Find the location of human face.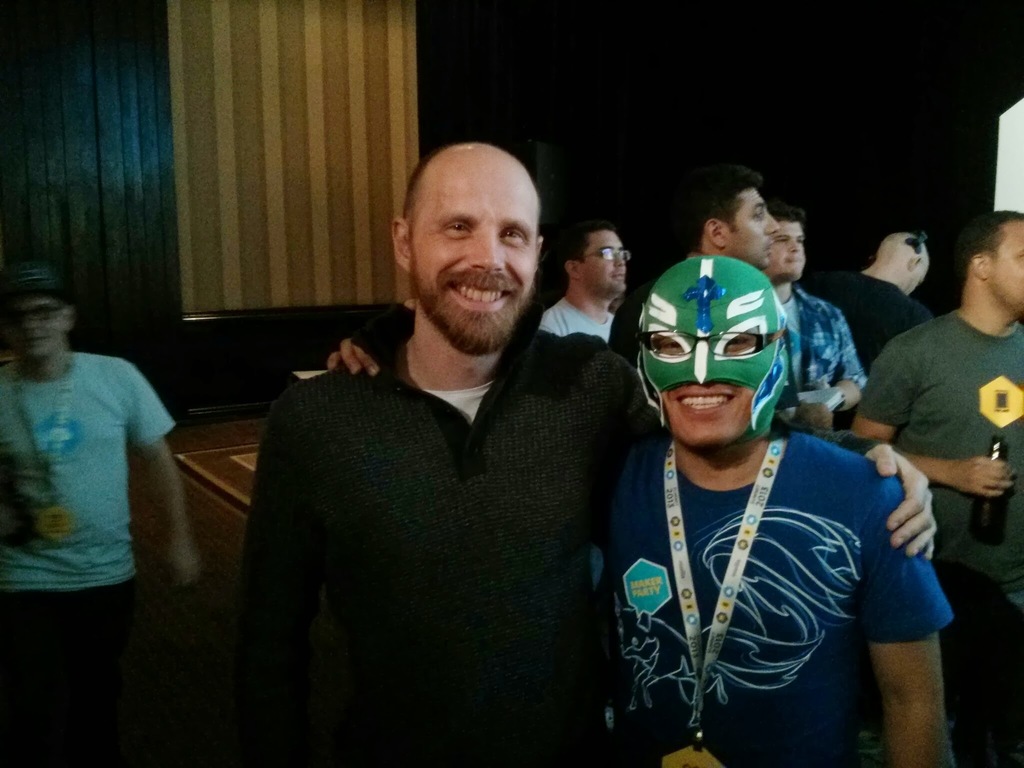
Location: (left=728, top=188, right=781, bottom=266).
